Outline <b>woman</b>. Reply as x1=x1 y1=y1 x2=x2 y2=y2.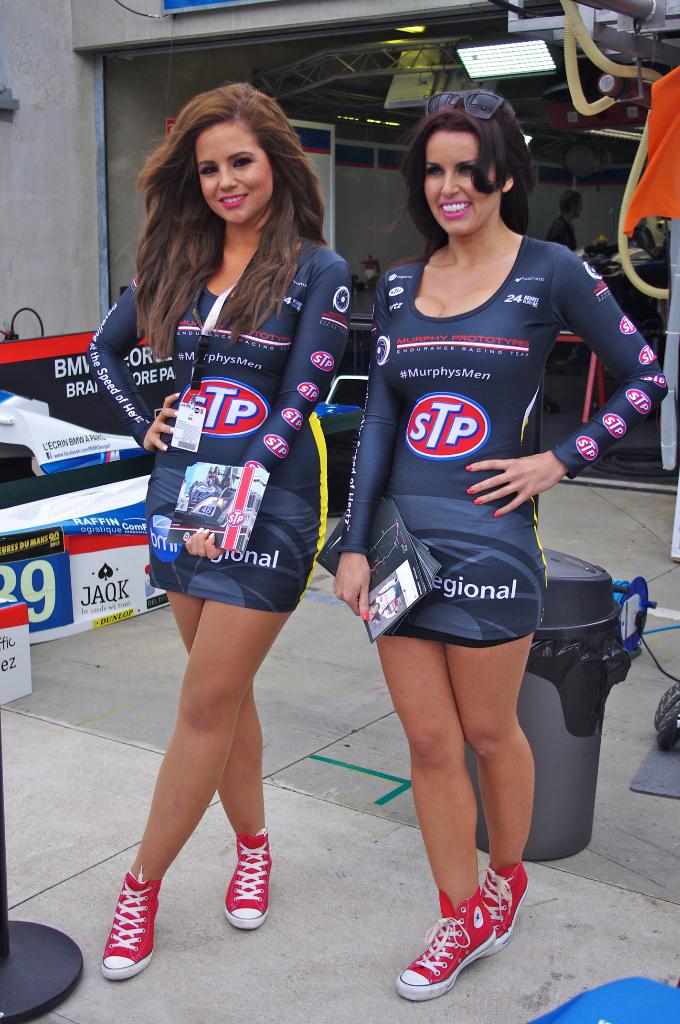
x1=84 y1=83 x2=353 y2=980.
